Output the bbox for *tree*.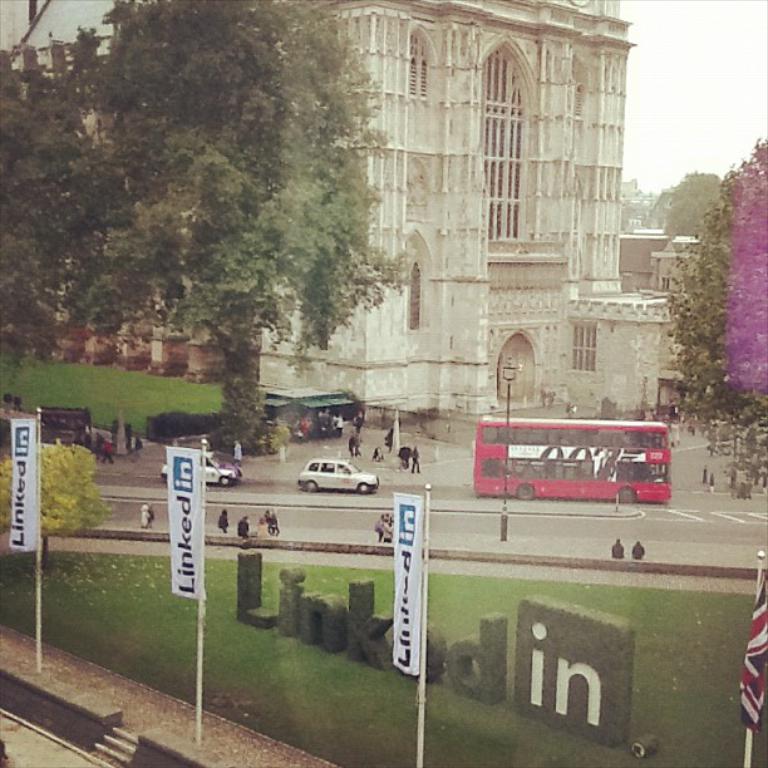
87,0,423,444.
